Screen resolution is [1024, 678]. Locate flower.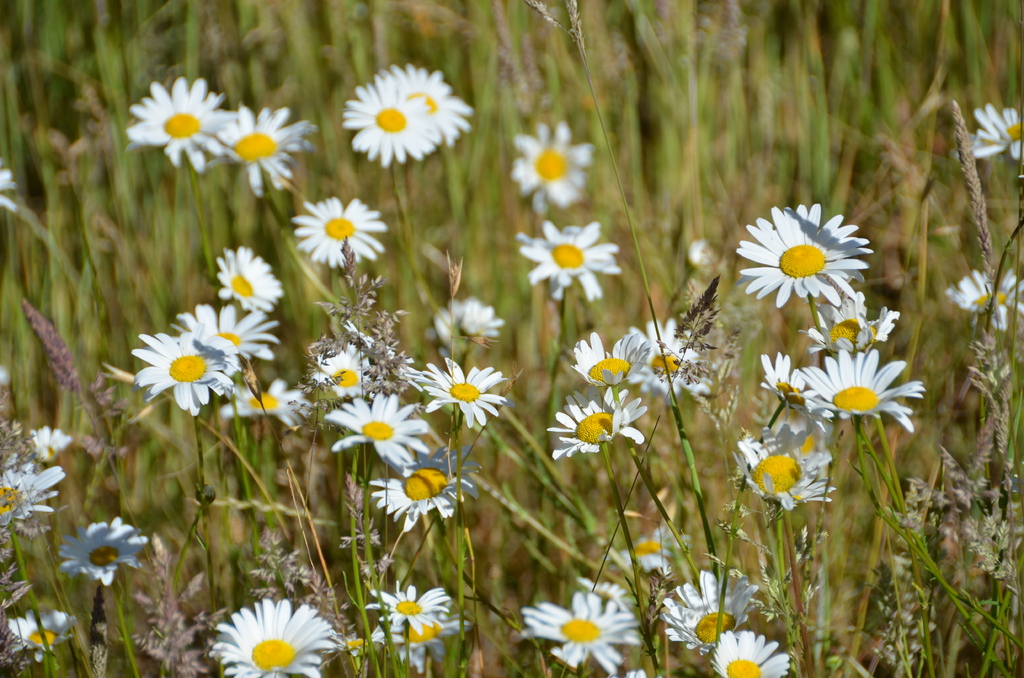
191/591/337/677.
